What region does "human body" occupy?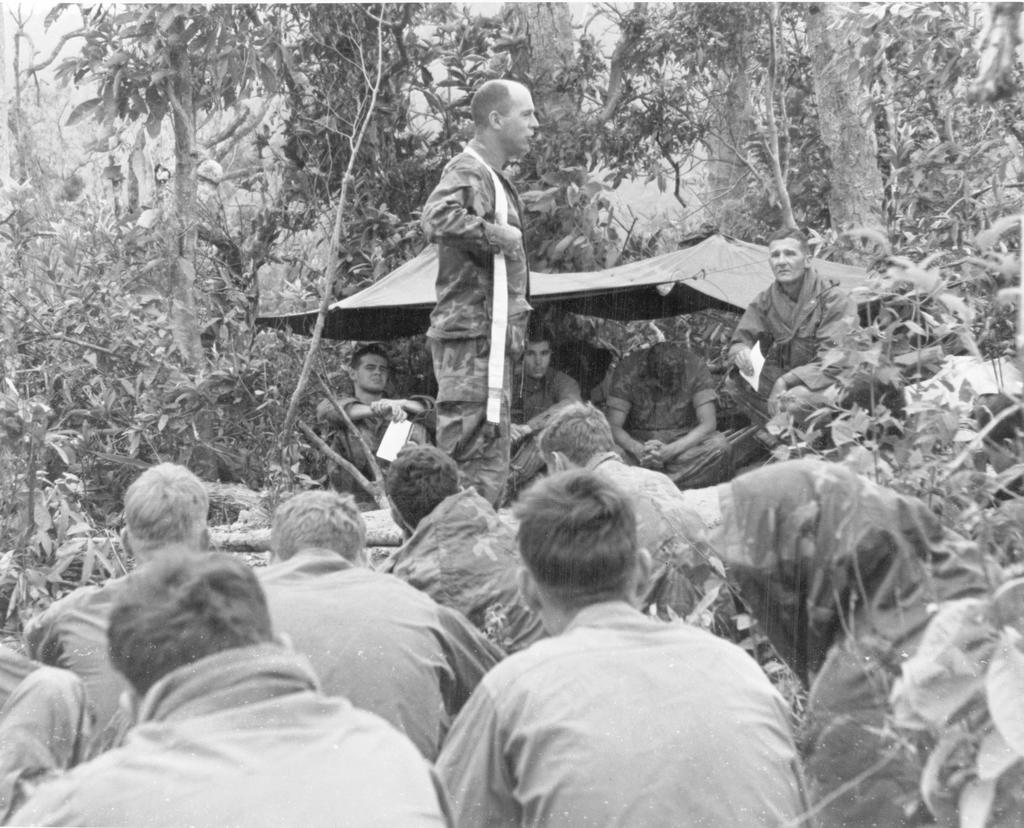
bbox=[7, 457, 220, 741].
